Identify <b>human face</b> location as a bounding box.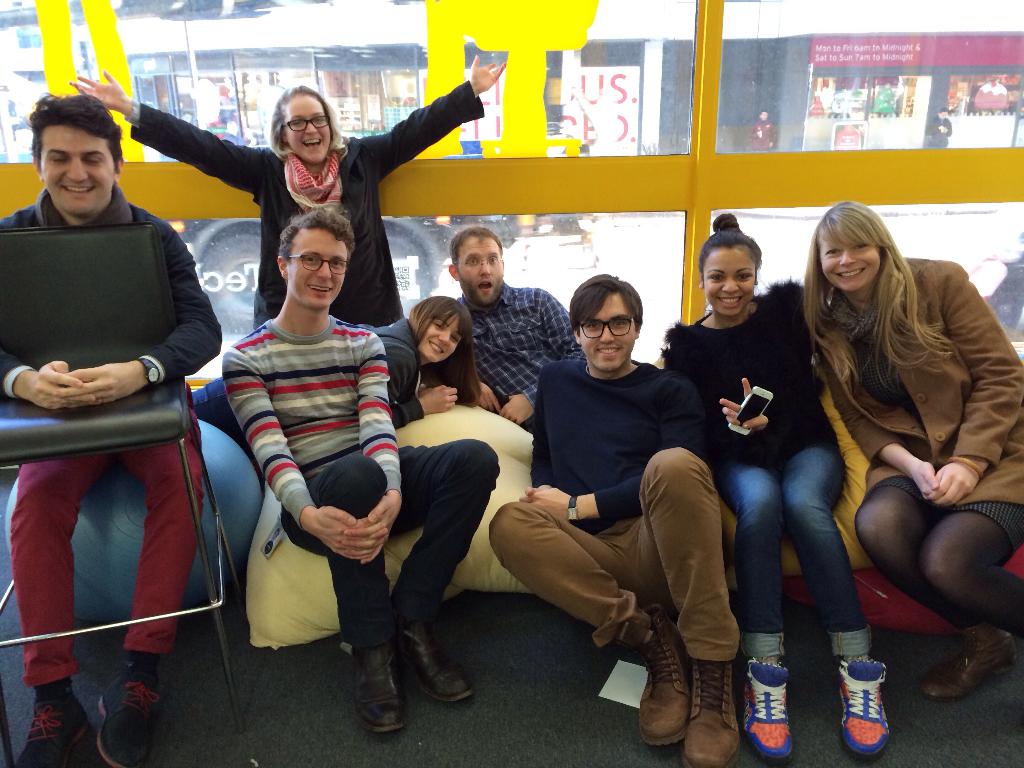
<box>285,95,333,159</box>.
